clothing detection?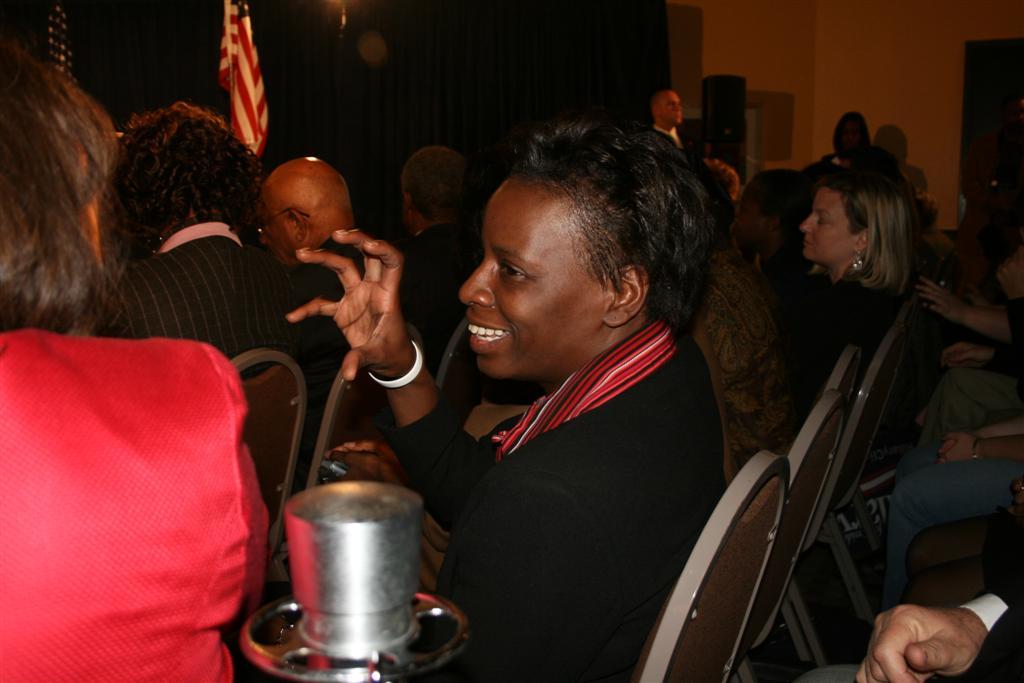
left=867, top=457, right=1023, bottom=610
